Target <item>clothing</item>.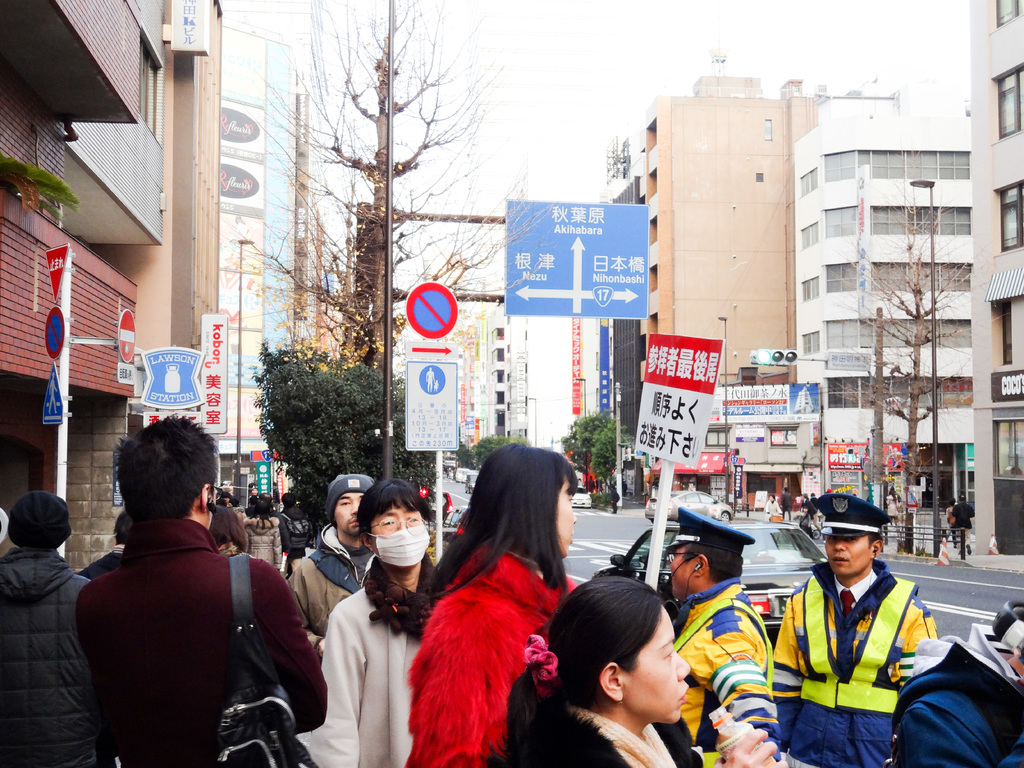
Target region: 406, 543, 573, 767.
